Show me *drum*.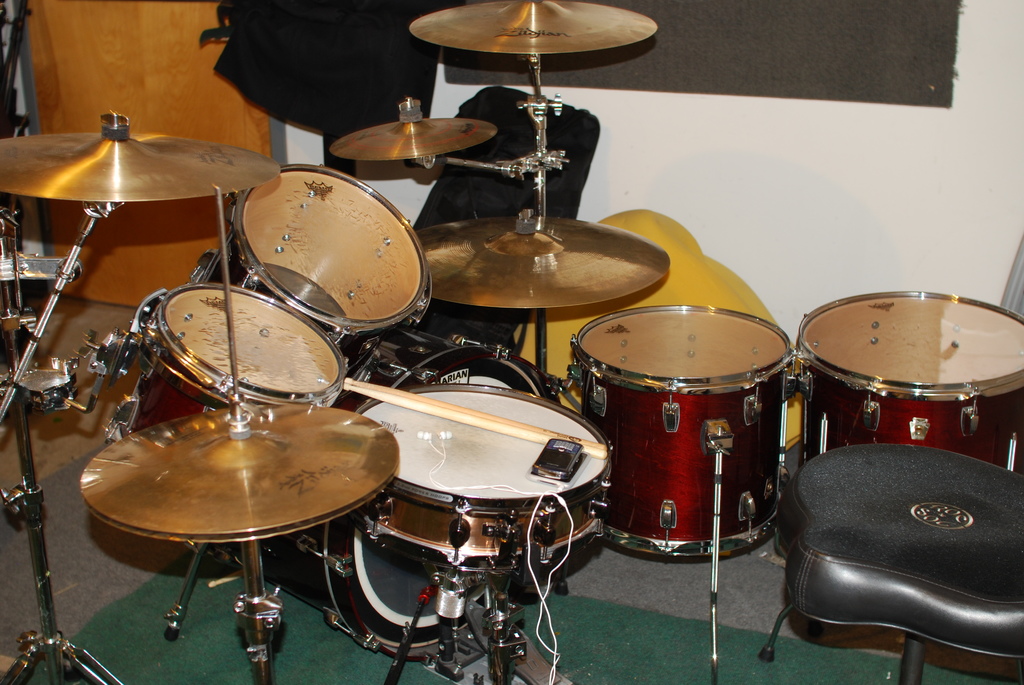
*drum* is here: bbox=[788, 282, 1023, 488].
